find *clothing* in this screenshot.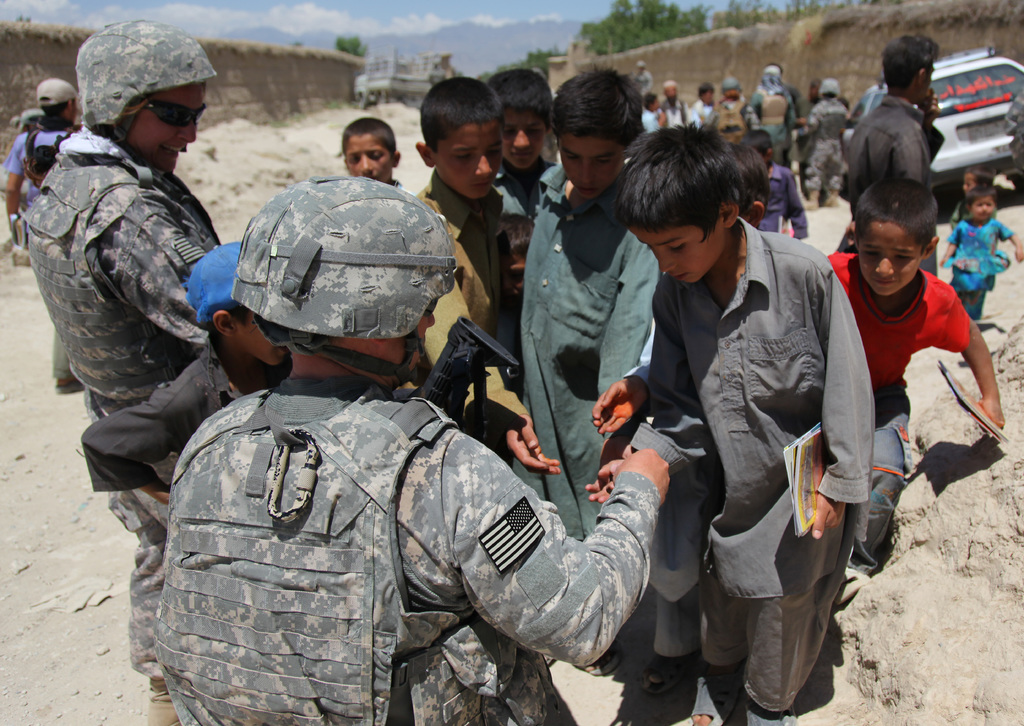
The bounding box for *clothing* is box(738, 64, 812, 152).
